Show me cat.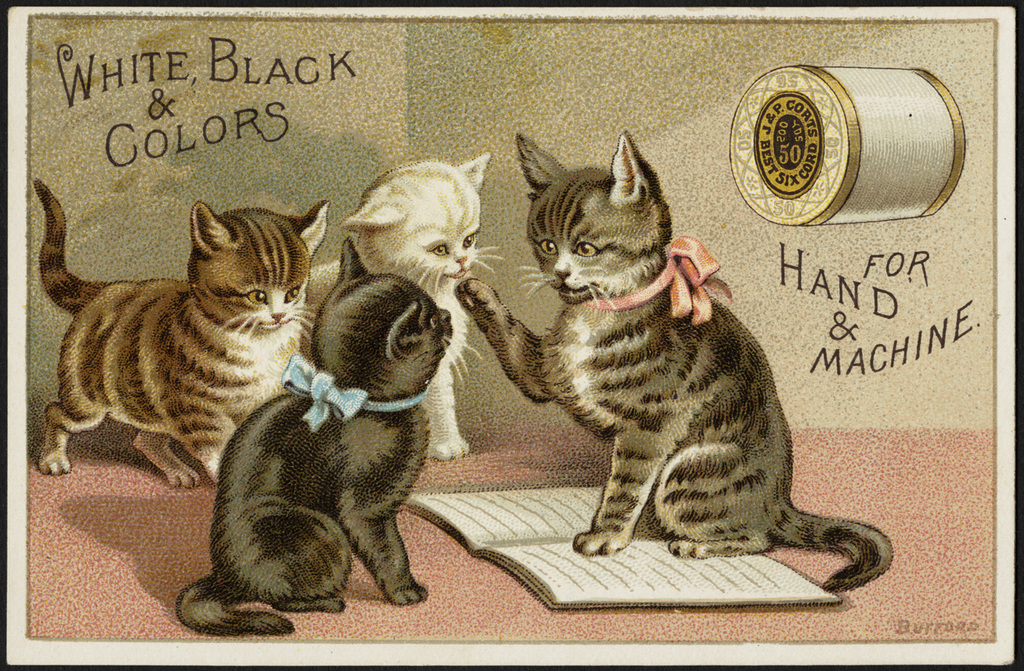
cat is here: (31, 179, 332, 487).
